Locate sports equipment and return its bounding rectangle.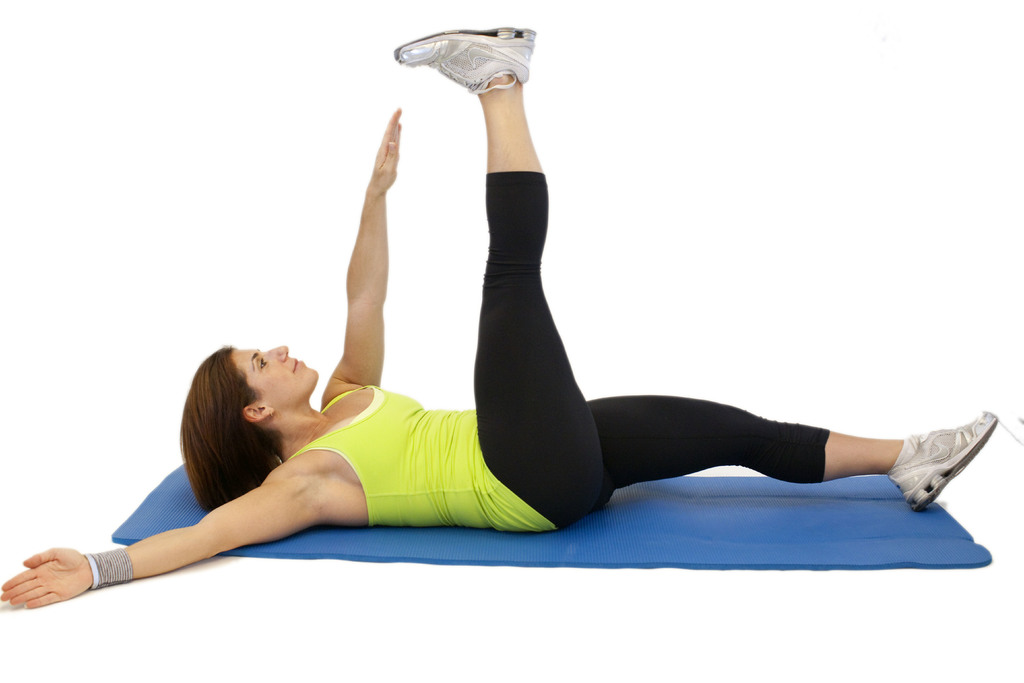
<box>887,410,1001,513</box>.
